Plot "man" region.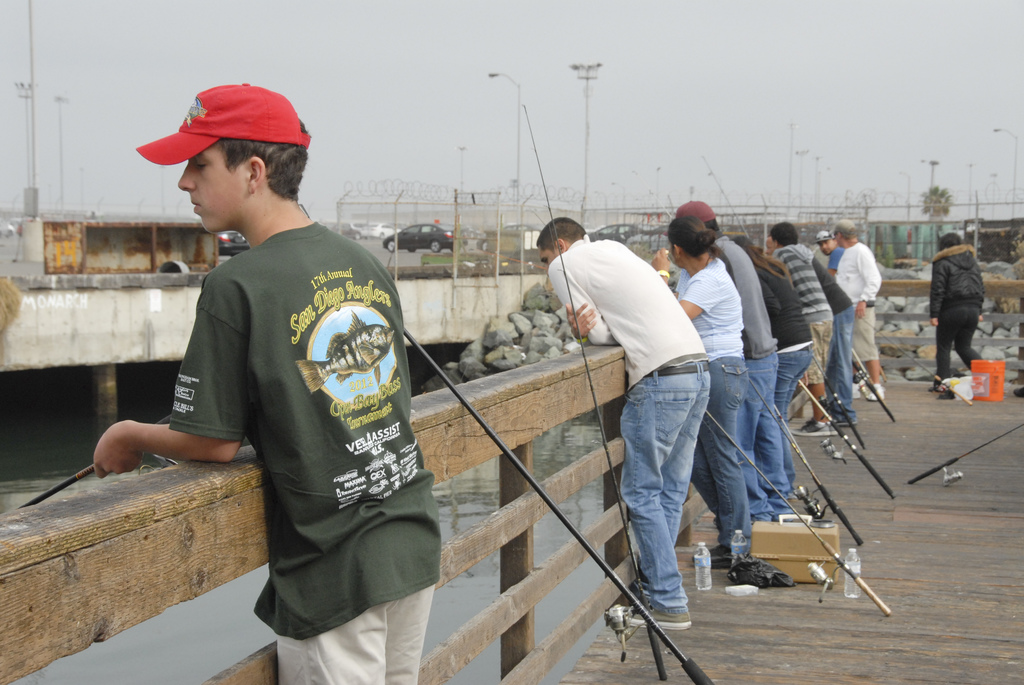
Plotted at detection(671, 203, 783, 519).
